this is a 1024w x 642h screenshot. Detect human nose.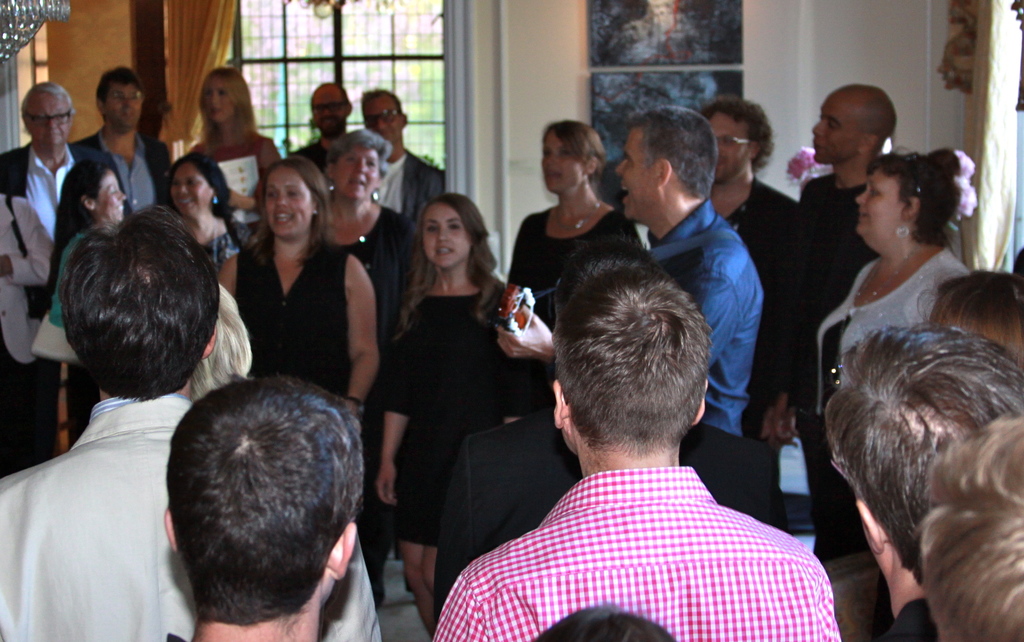
box(808, 122, 824, 141).
